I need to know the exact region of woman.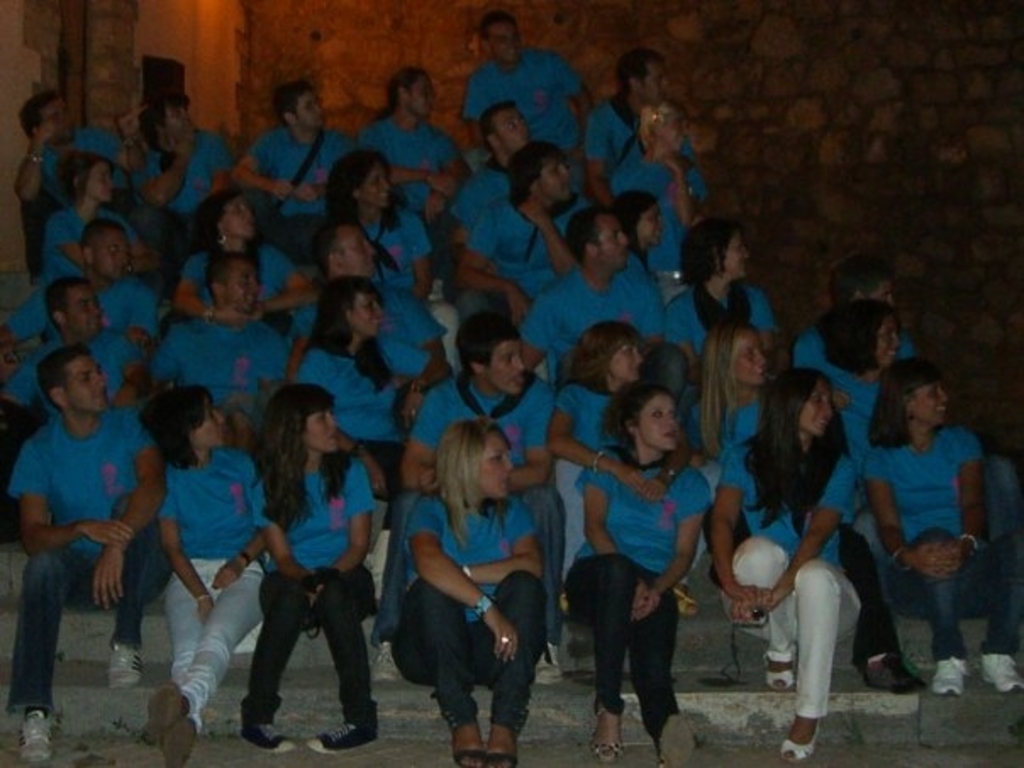
Region: x1=164 y1=183 x2=317 y2=349.
